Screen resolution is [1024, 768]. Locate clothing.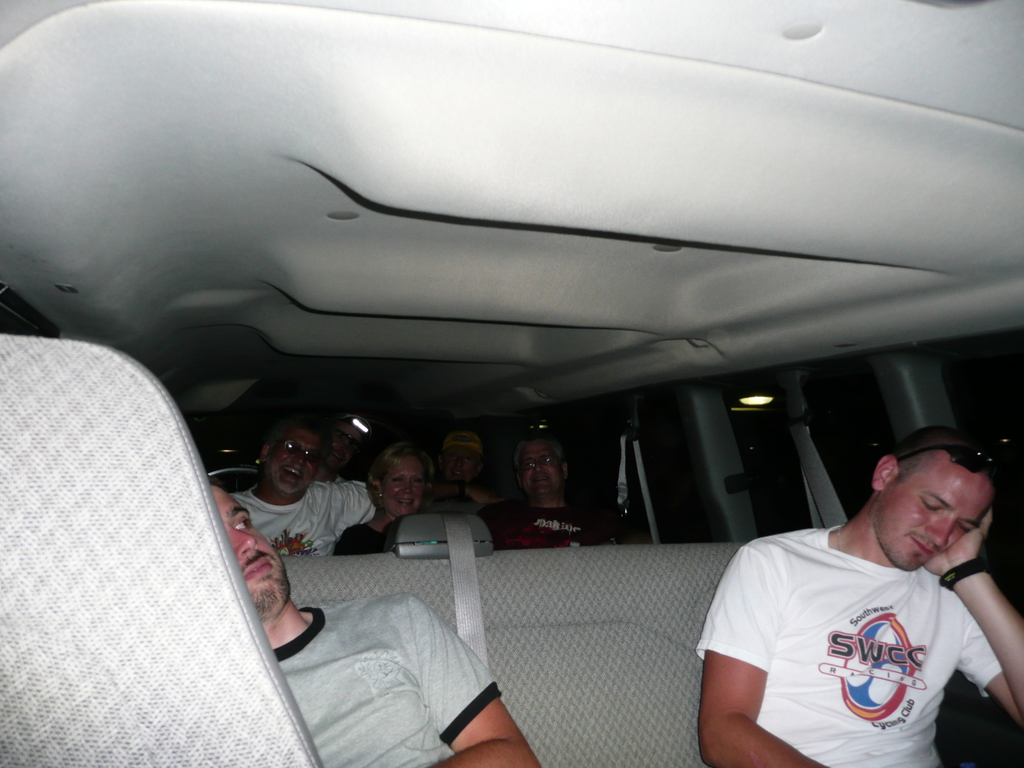
x1=332 y1=521 x2=387 y2=556.
